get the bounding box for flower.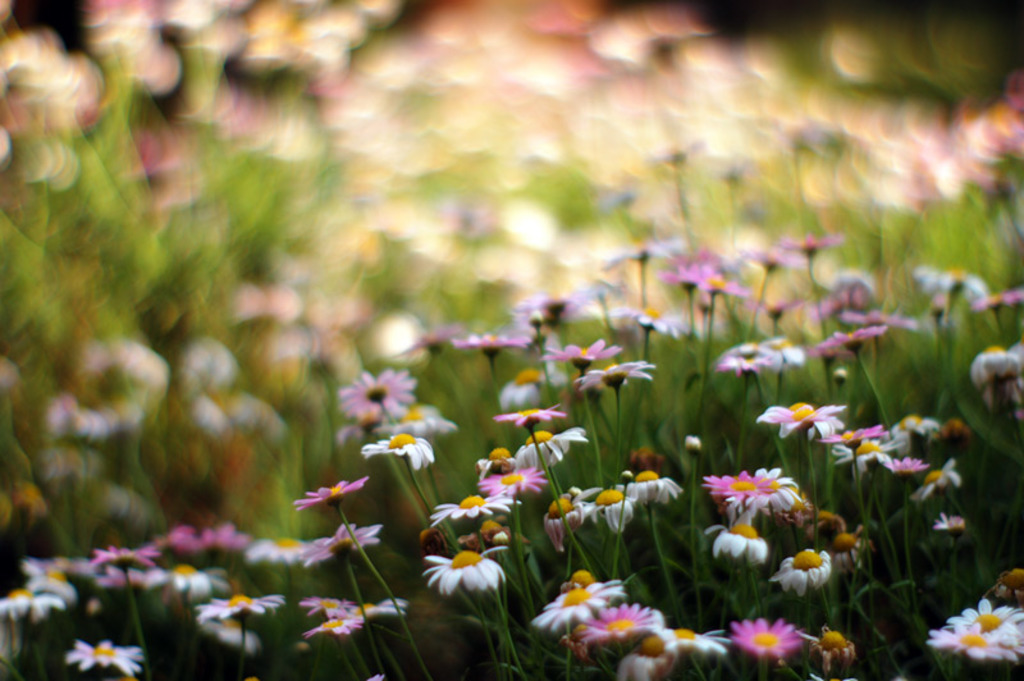
<bbox>426, 485, 517, 521</bbox>.
